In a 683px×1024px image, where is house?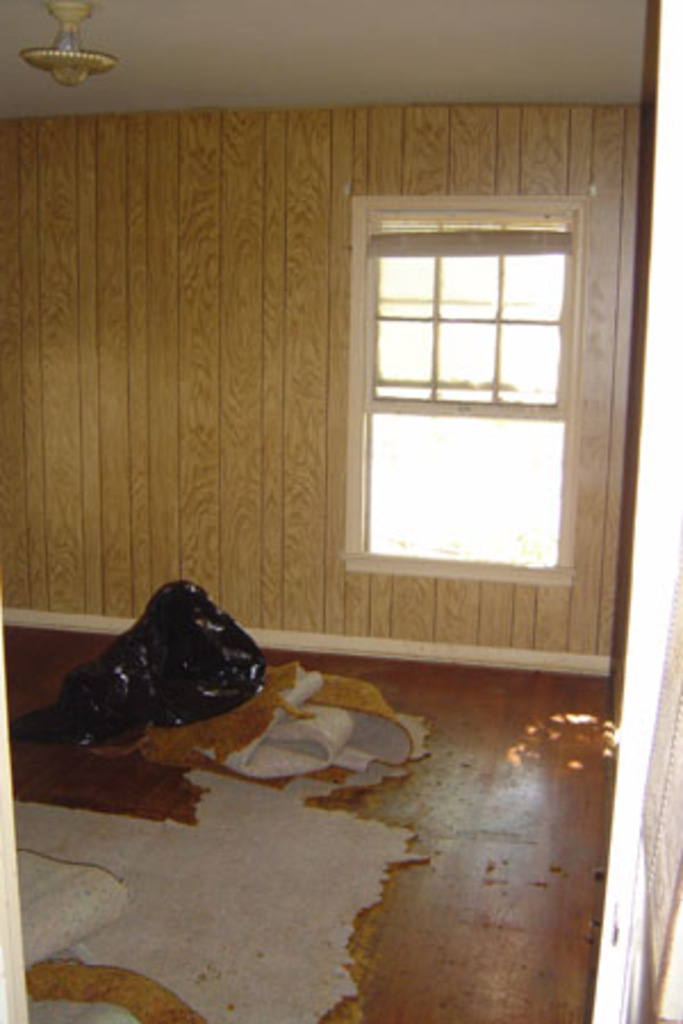
<region>0, 50, 682, 958</region>.
